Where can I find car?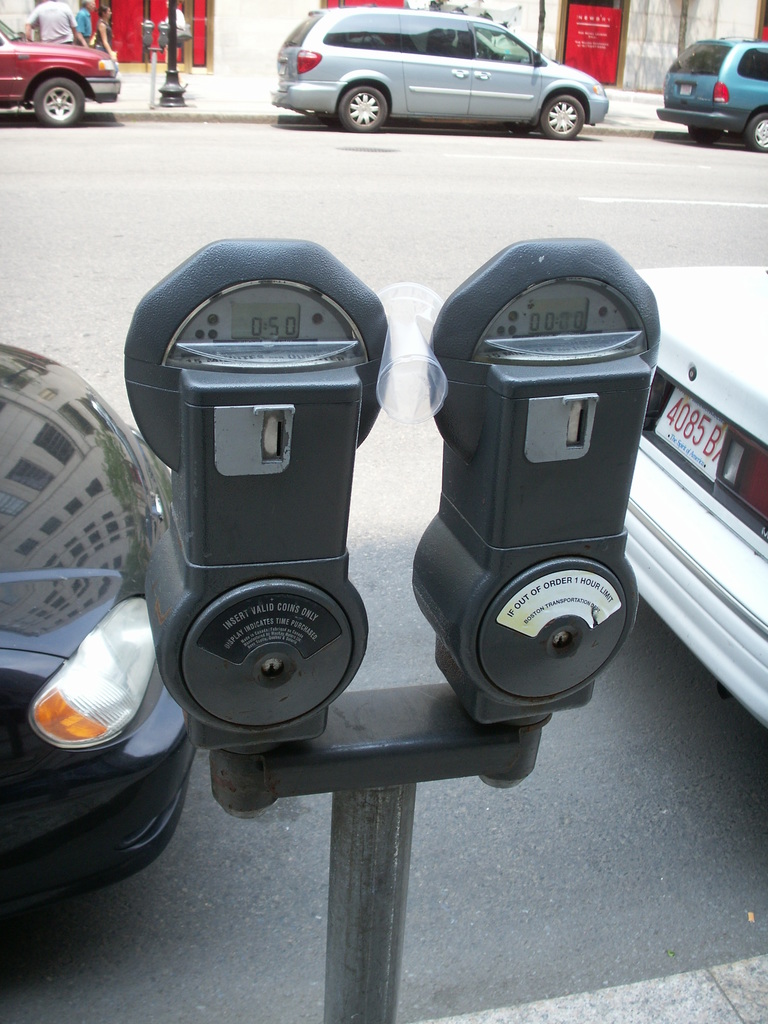
You can find it at [left=0, top=338, right=191, bottom=922].
